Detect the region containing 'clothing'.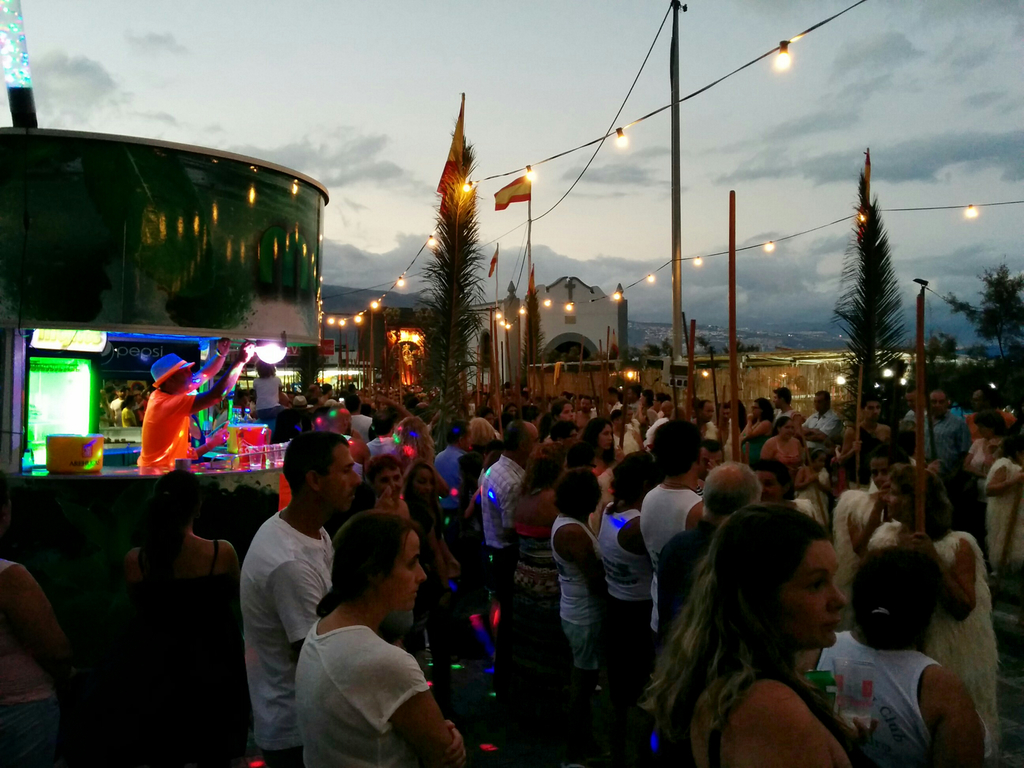
bbox=(769, 435, 803, 472).
